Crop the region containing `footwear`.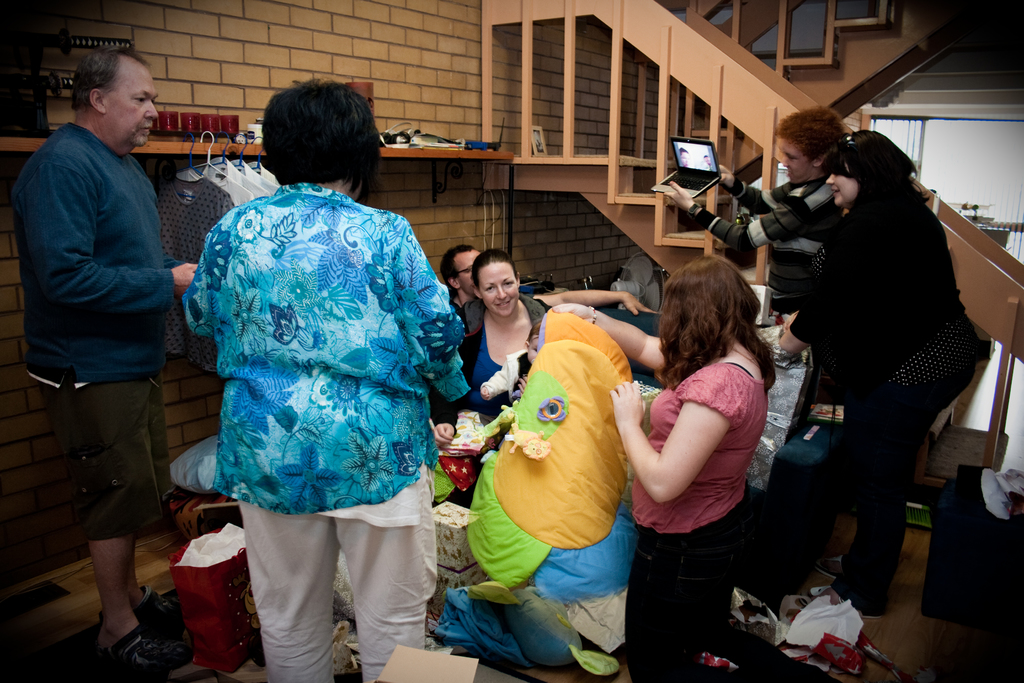
Crop region: BBox(96, 583, 186, 631).
